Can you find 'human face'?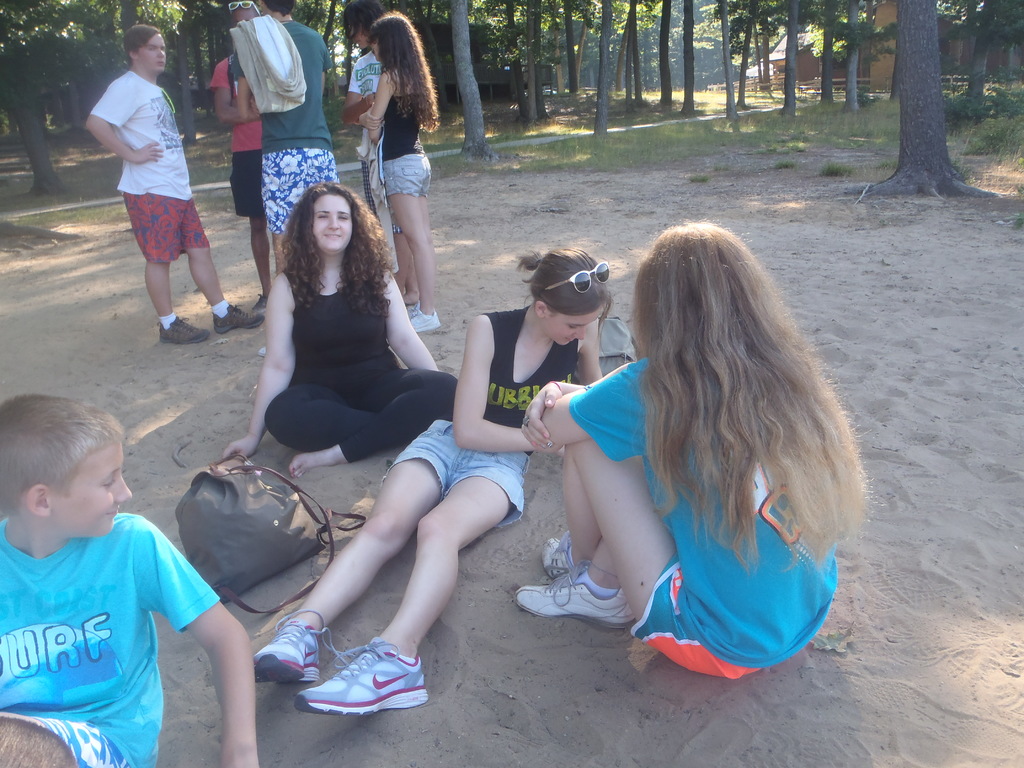
Yes, bounding box: x1=54, y1=442, x2=131, y2=535.
